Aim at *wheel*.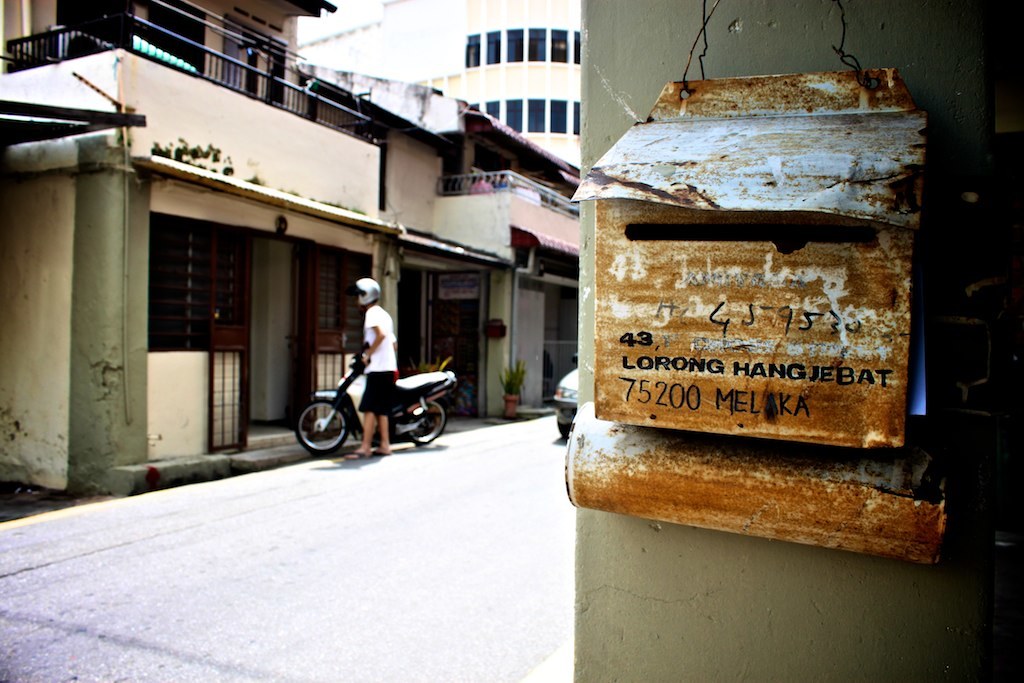
Aimed at locate(559, 419, 574, 439).
